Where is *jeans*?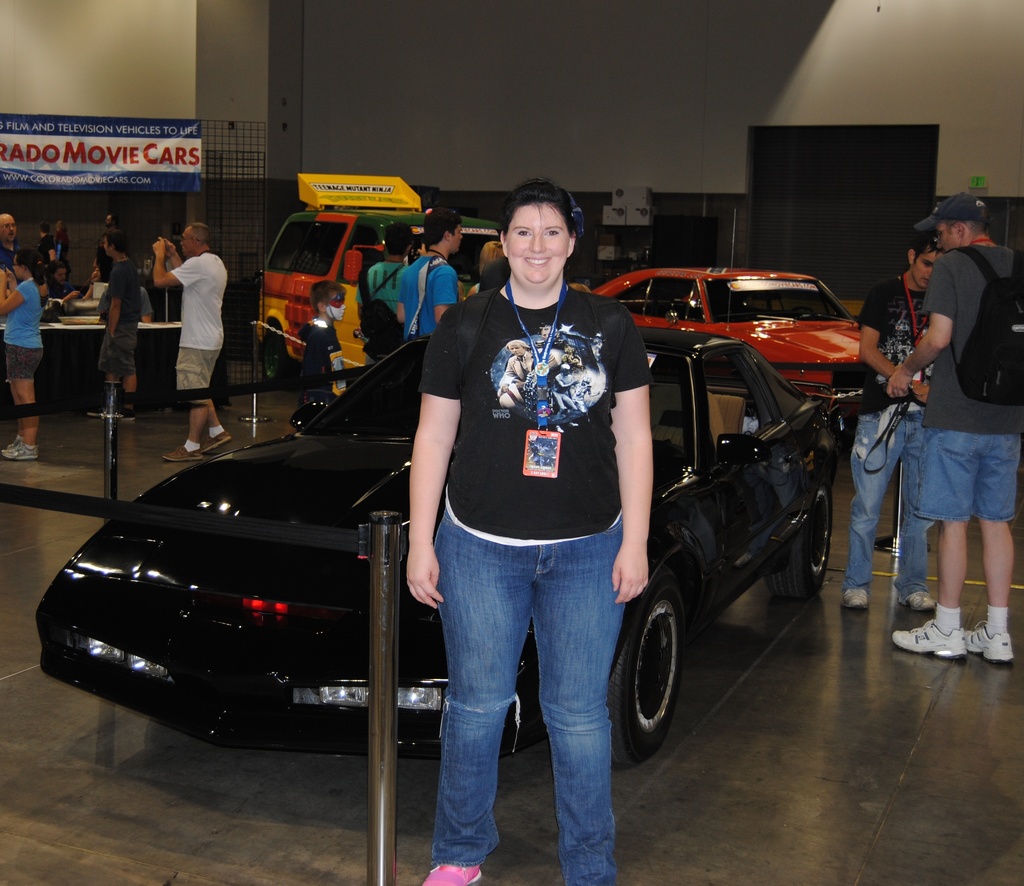
box(843, 416, 922, 593).
